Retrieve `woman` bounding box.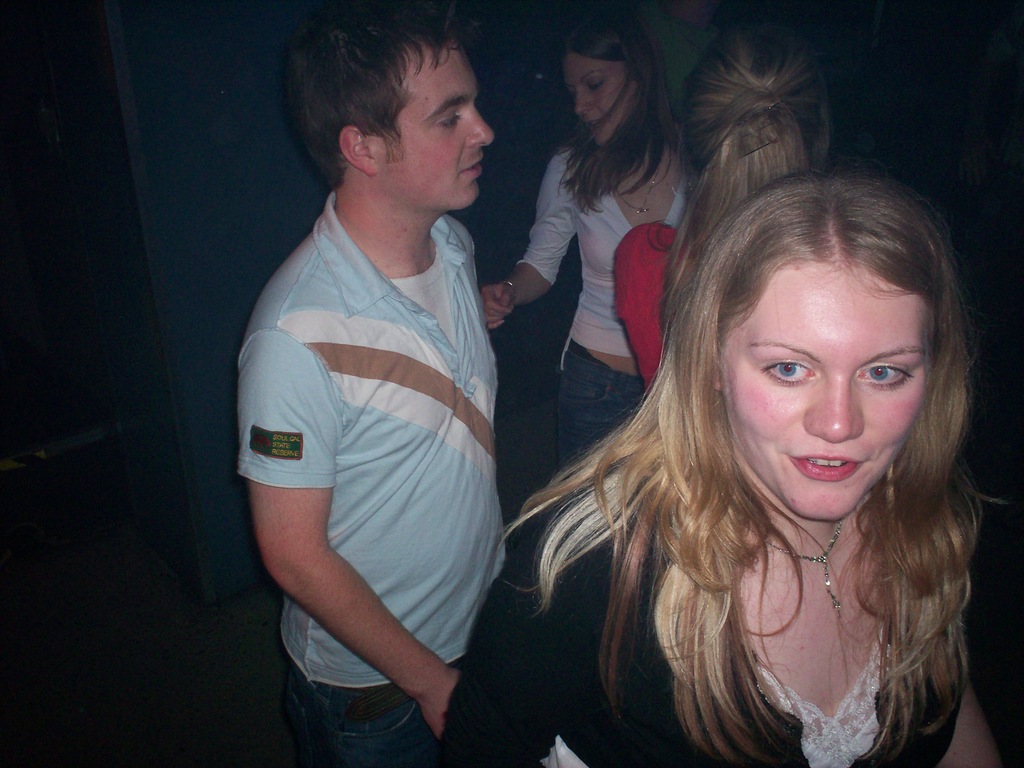
Bounding box: (414, 102, 988, 767).
